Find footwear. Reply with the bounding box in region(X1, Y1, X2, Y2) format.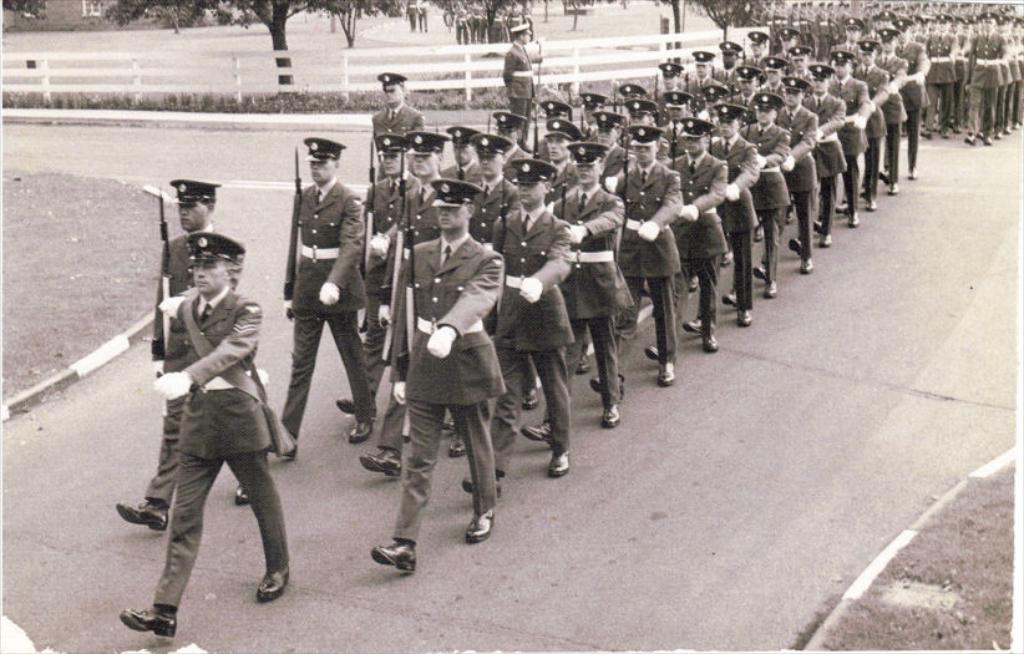
region(818, 233, 831, 249).
